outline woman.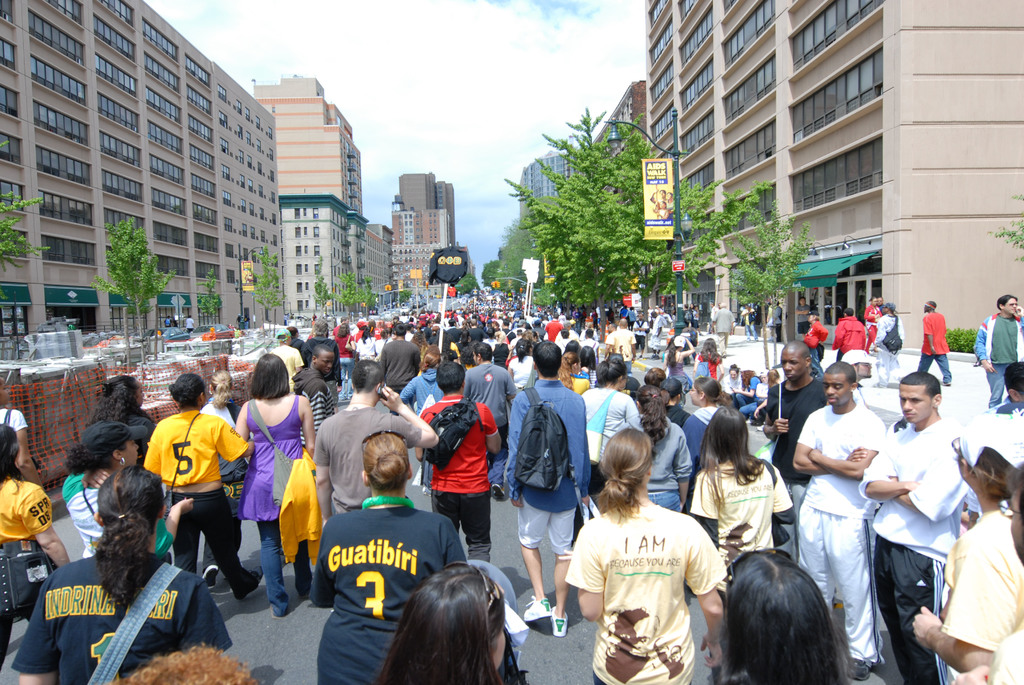
Outline: detection(731, 365, 761, 421).
